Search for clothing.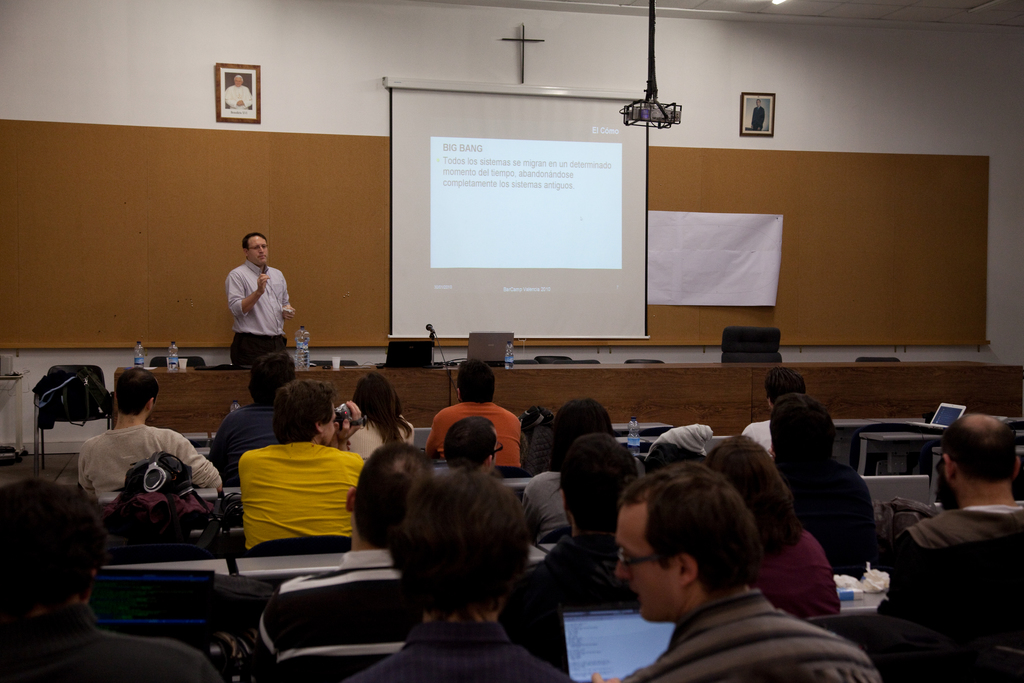
Found at x1=352 y1=622 x2=563 y2=682.
